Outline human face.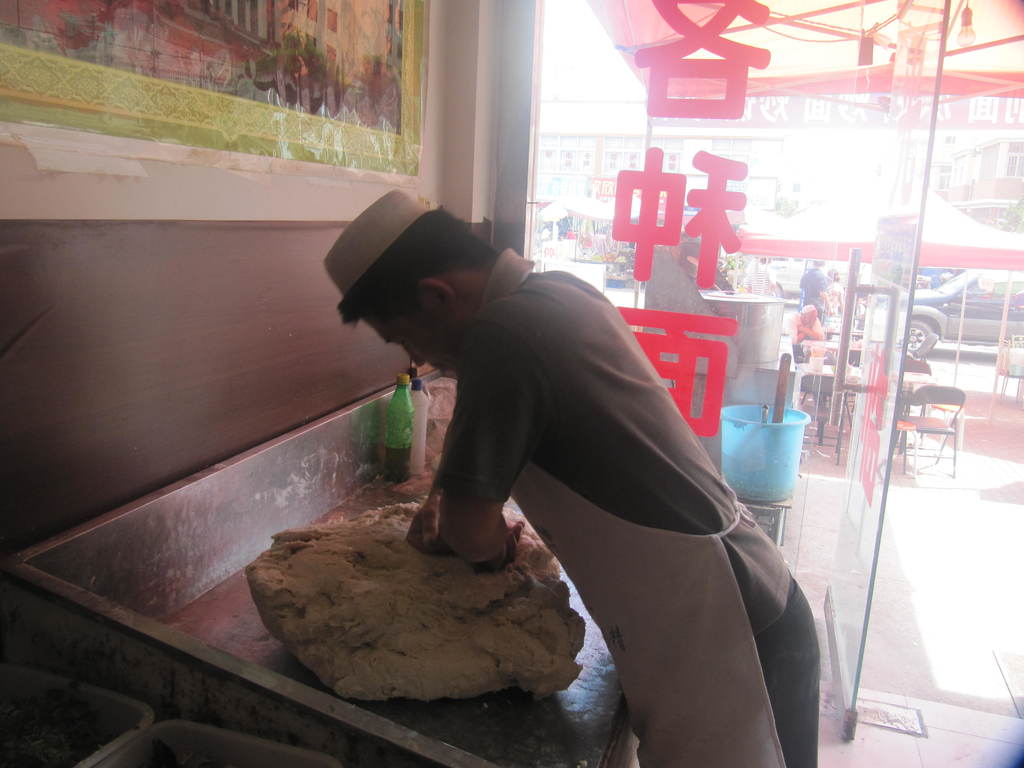
Outline: {"x1": 367, "y1": 312, "x2": 467, "y2": 371}.
